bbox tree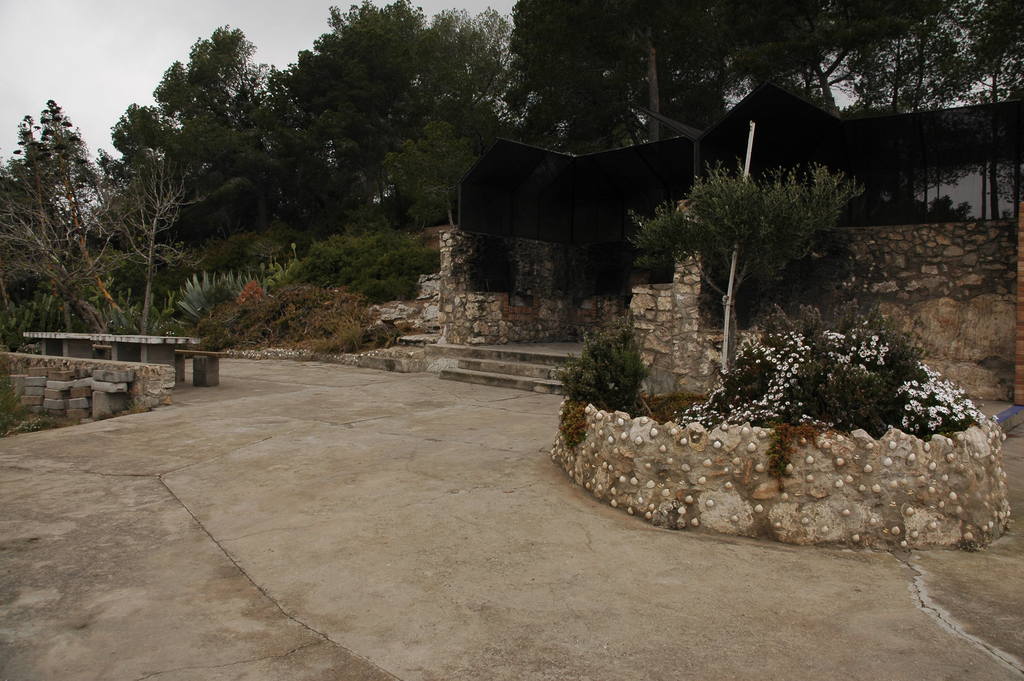
pyautogui.locateOnScreen(277, 0, 517, 231)
